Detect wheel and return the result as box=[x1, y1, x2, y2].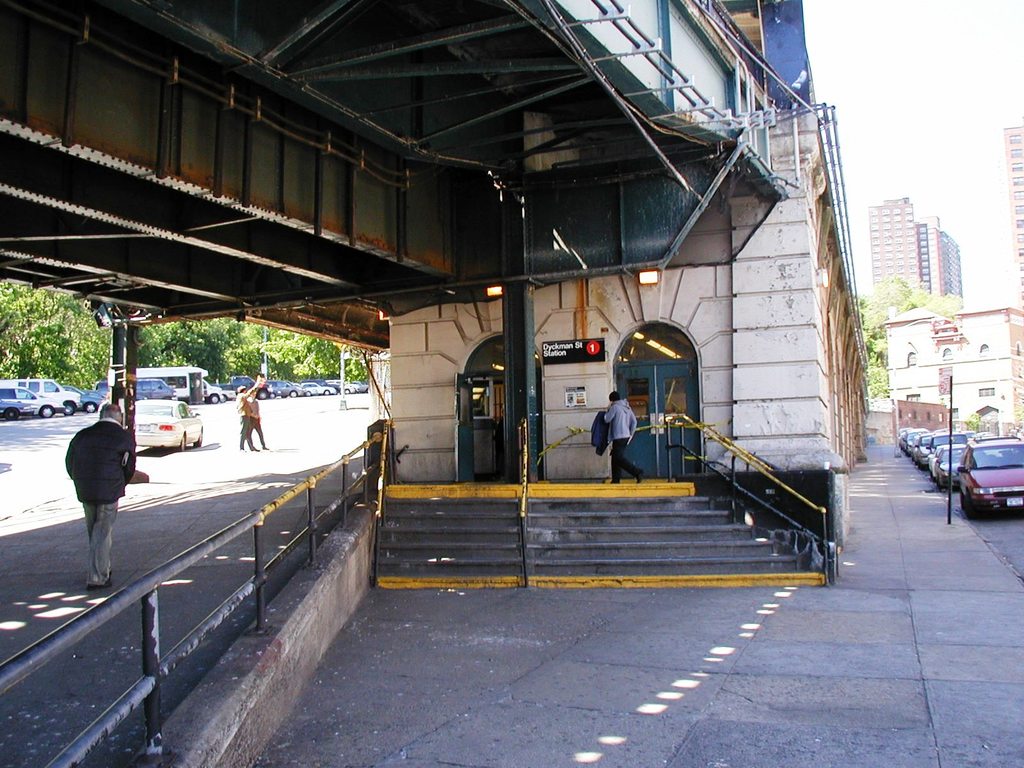
box=[960, 492, 965, 513].
